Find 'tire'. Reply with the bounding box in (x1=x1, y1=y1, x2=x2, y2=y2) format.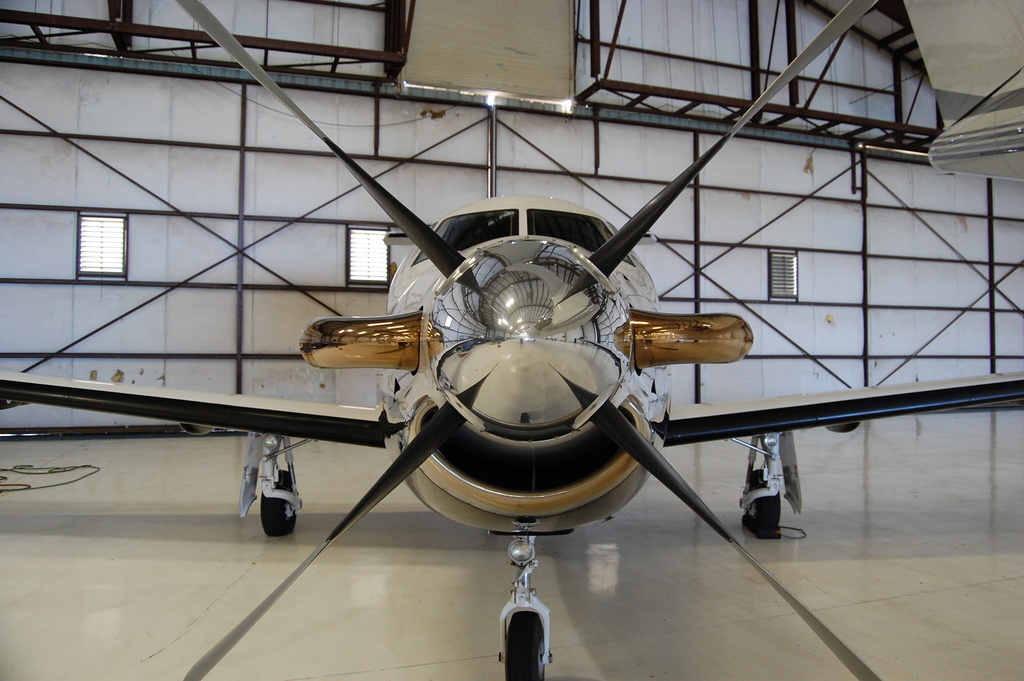
(x1=253, y1=472, x2=299, y2=532).
